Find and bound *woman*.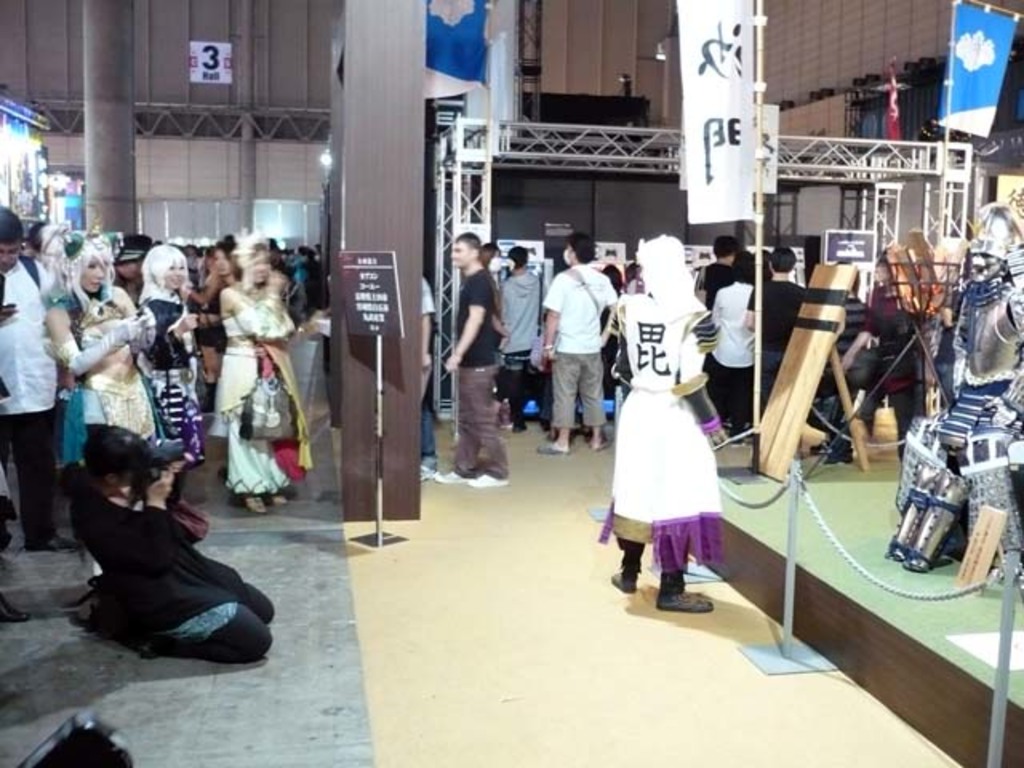
Bound: <region>40, 213, 154, 578</region>.
